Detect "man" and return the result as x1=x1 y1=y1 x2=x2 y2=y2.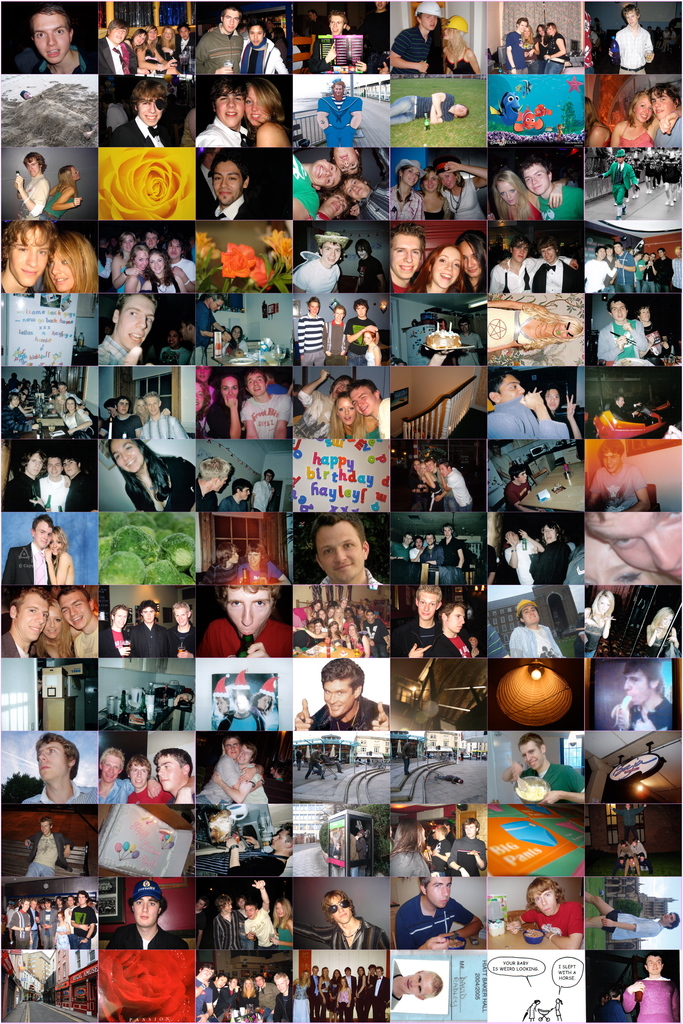
x1=437 y1=876 x2=677 y2=929.
